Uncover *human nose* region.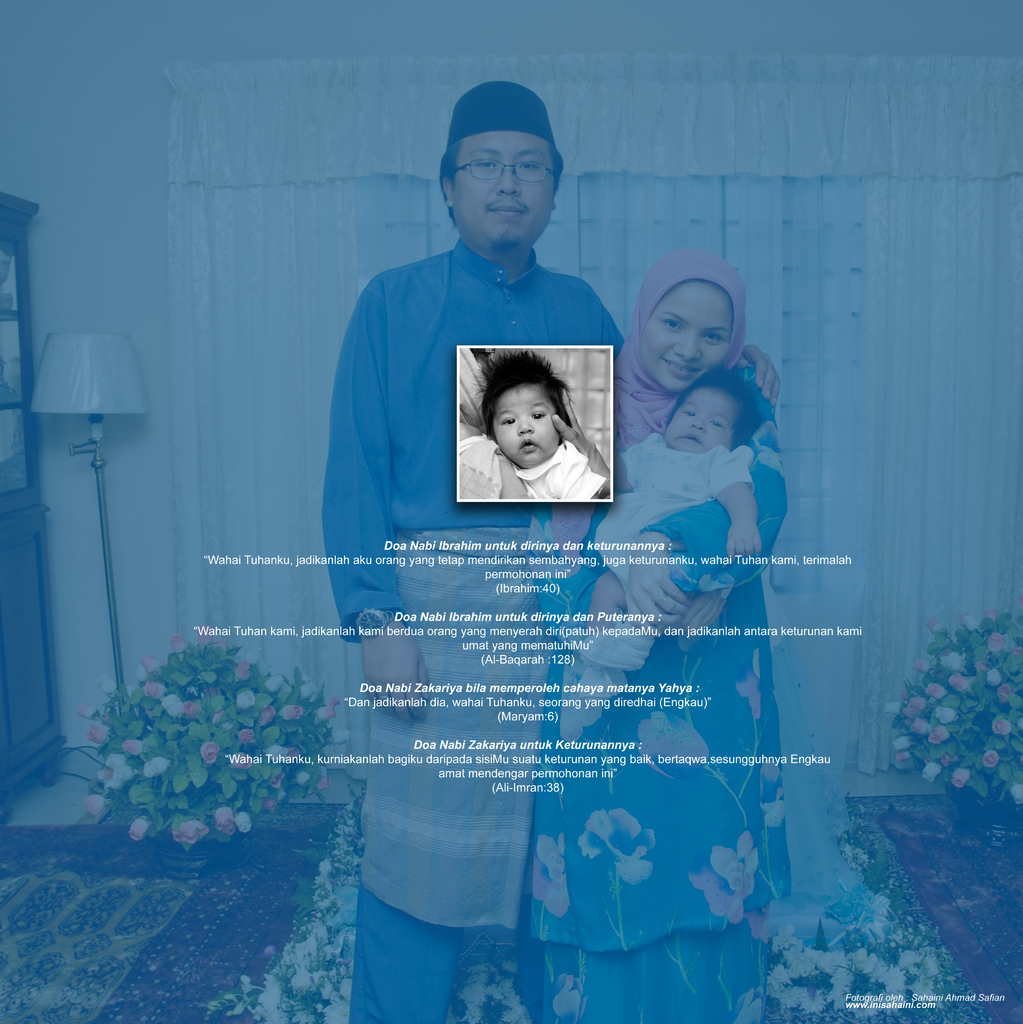
Uncovered: {"x1": 494, "y1": 158, "x2": 525, "y2": 198}.
